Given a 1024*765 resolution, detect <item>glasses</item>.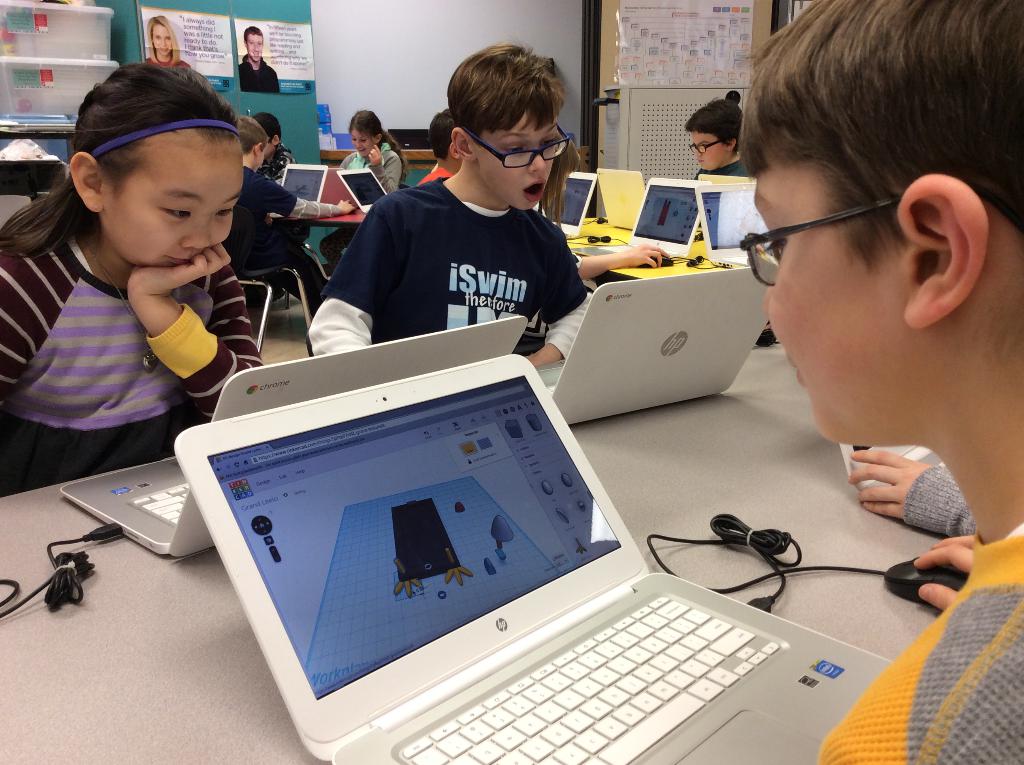
{"left": 752, "top": 194, "right": 960, "bottom": 259}.
